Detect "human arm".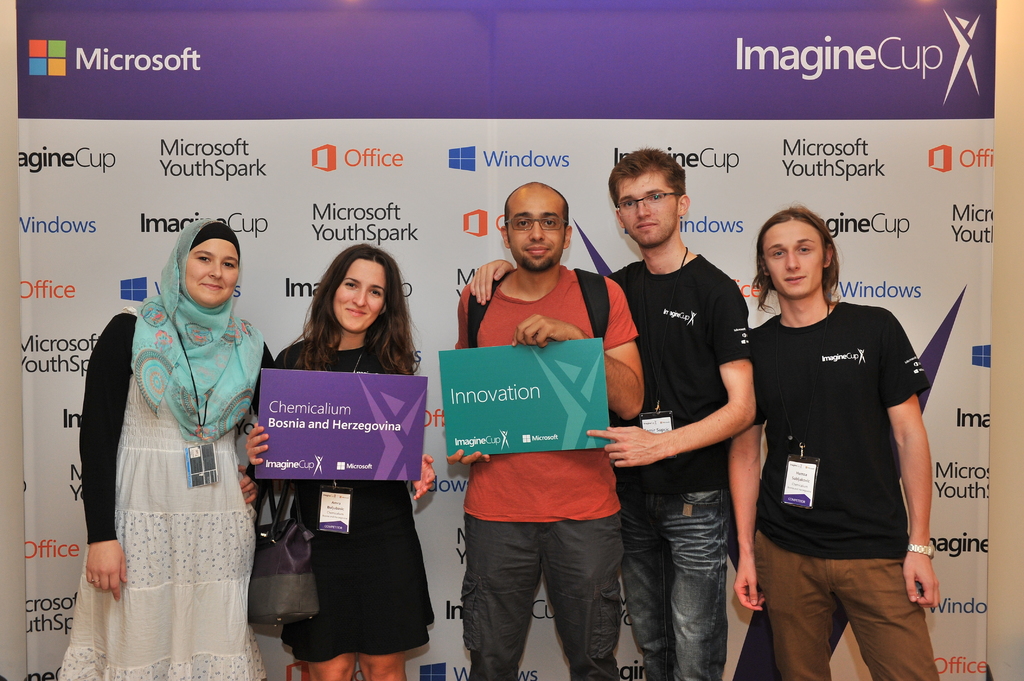
Detected at bbox=(242, 338, 314, 482).
